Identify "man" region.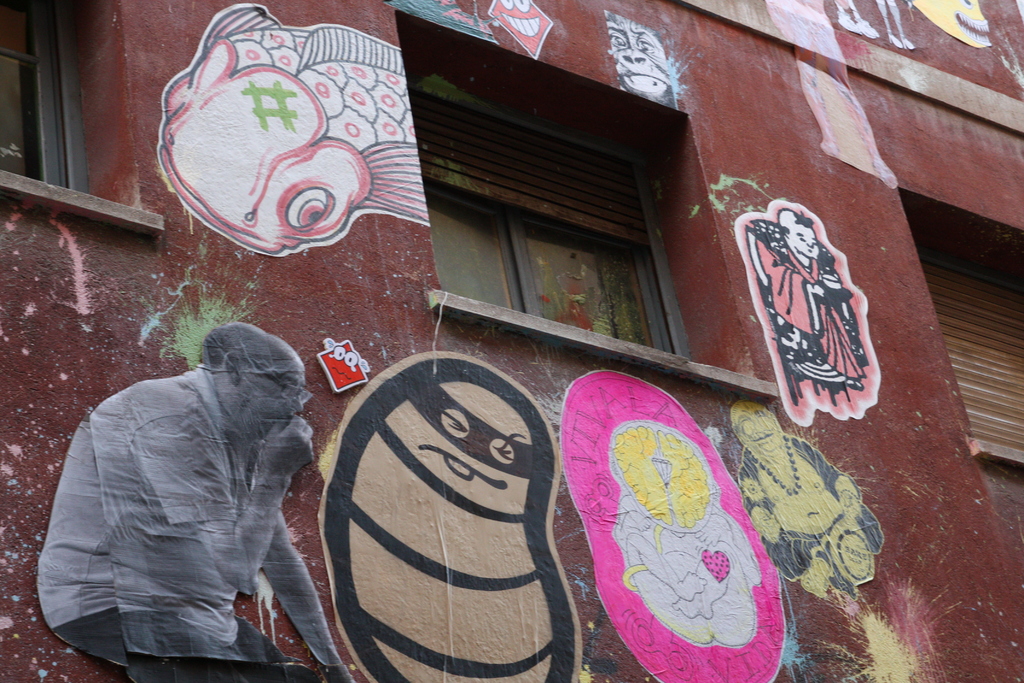
Region: [x1=57, y1=309, x2=333, y2=679].
